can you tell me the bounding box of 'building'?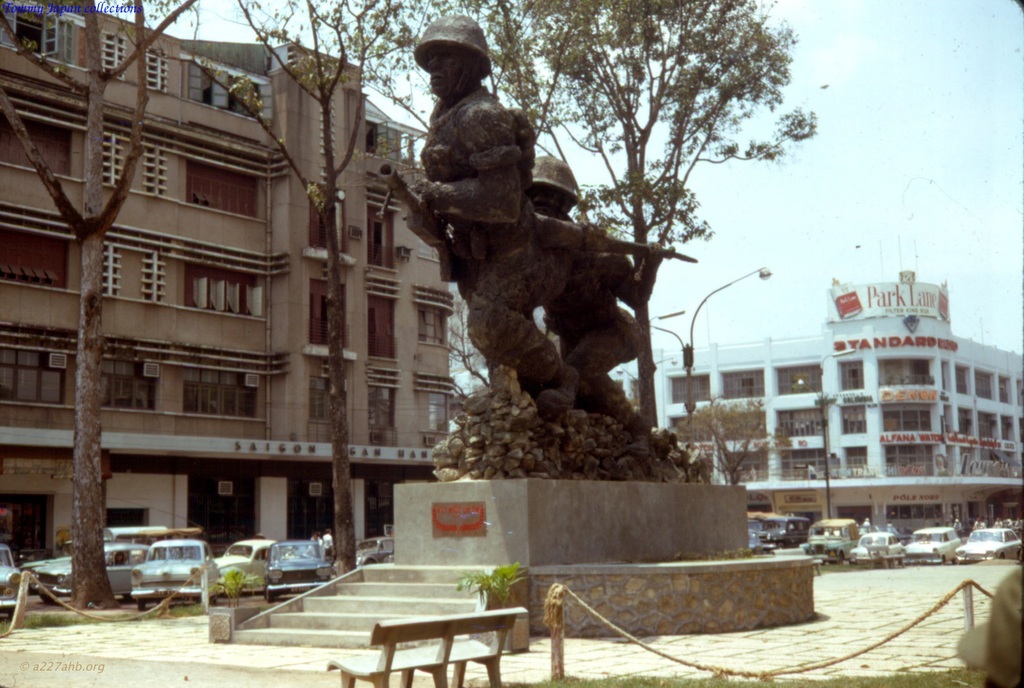
0 0 458 553.
